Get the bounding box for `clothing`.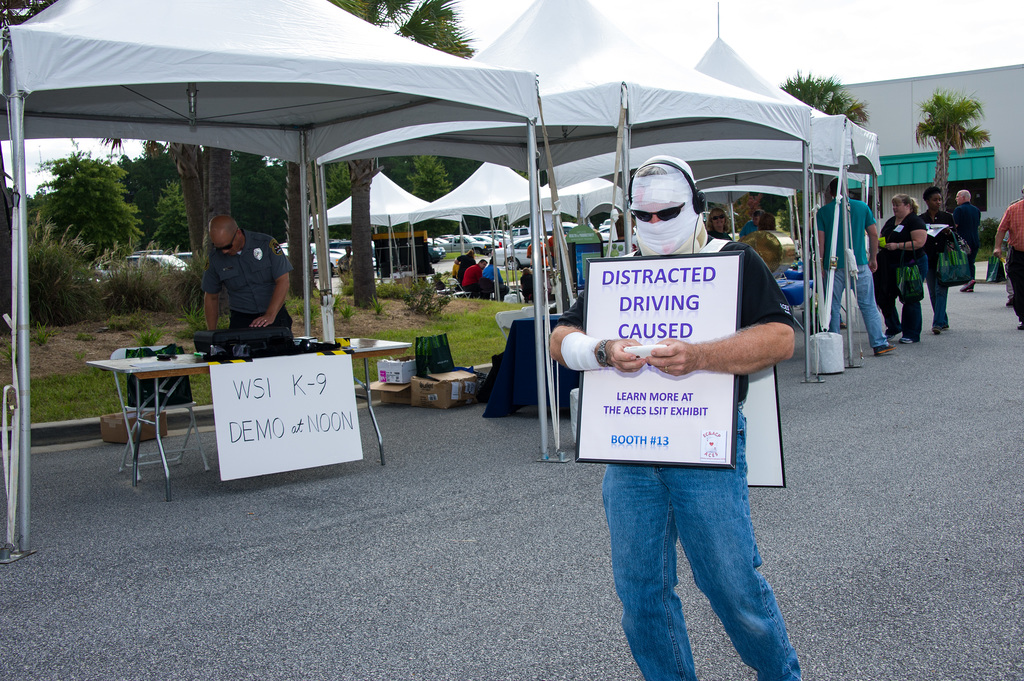
[991,197,1023,326].
